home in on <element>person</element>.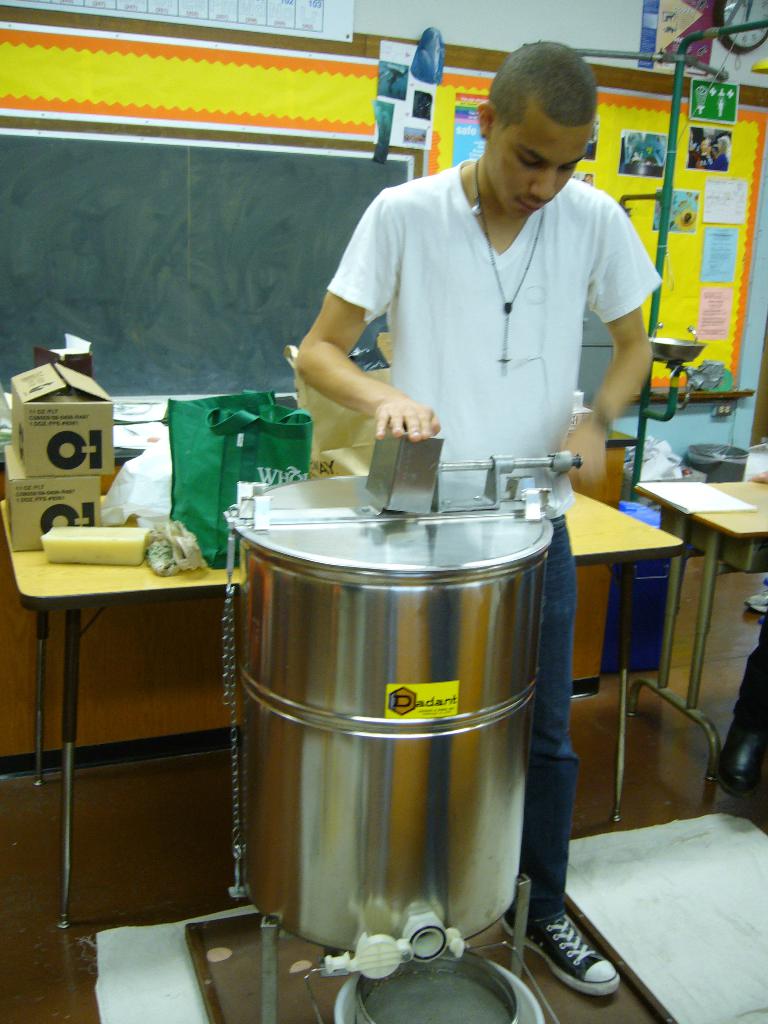
Homed in at bbox=[696, 134, 728, 168].
